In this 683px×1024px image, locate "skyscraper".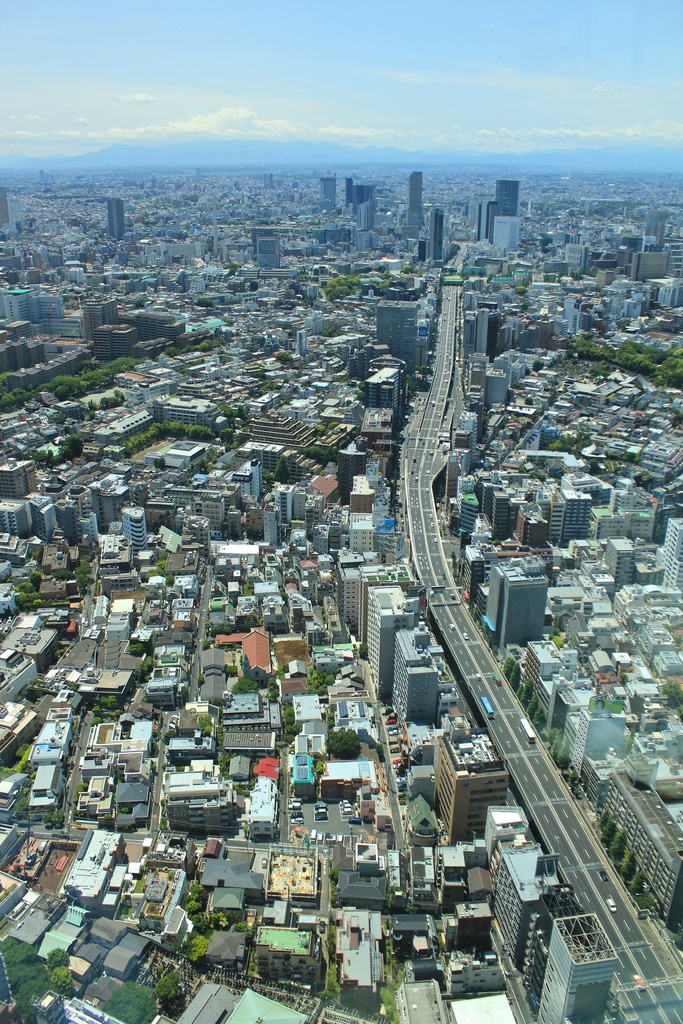
Bounding box: (left=662, top=513, right=682, bottom=588).
